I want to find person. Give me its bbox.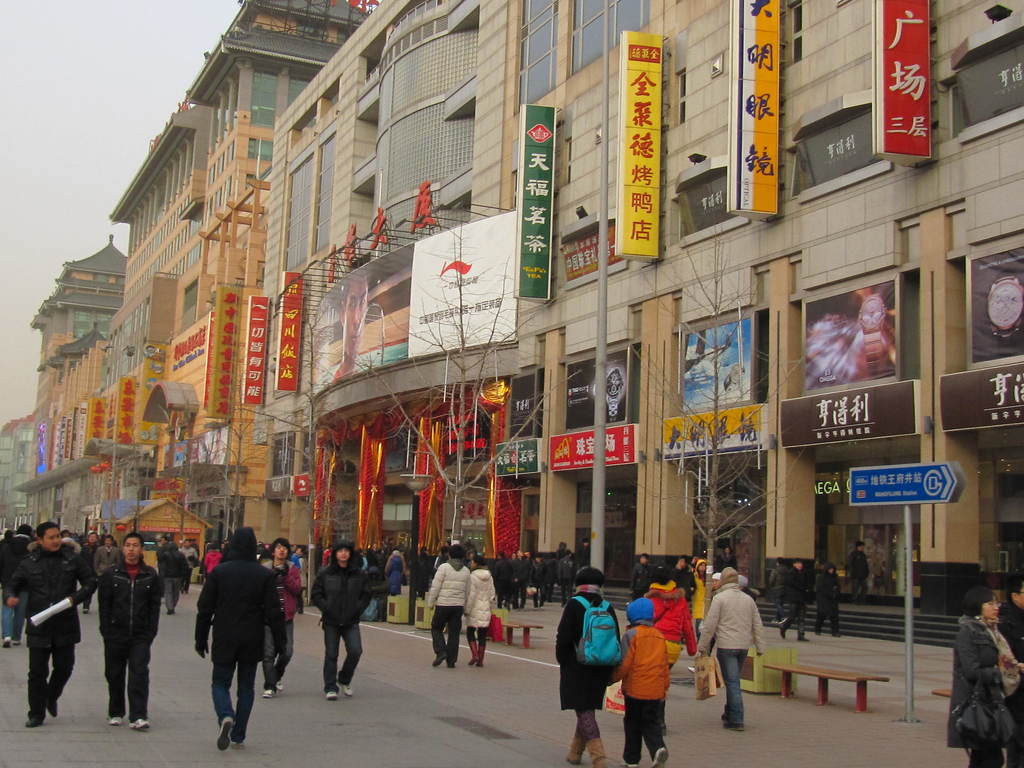
select_region(998, 578, 1022, 767).
